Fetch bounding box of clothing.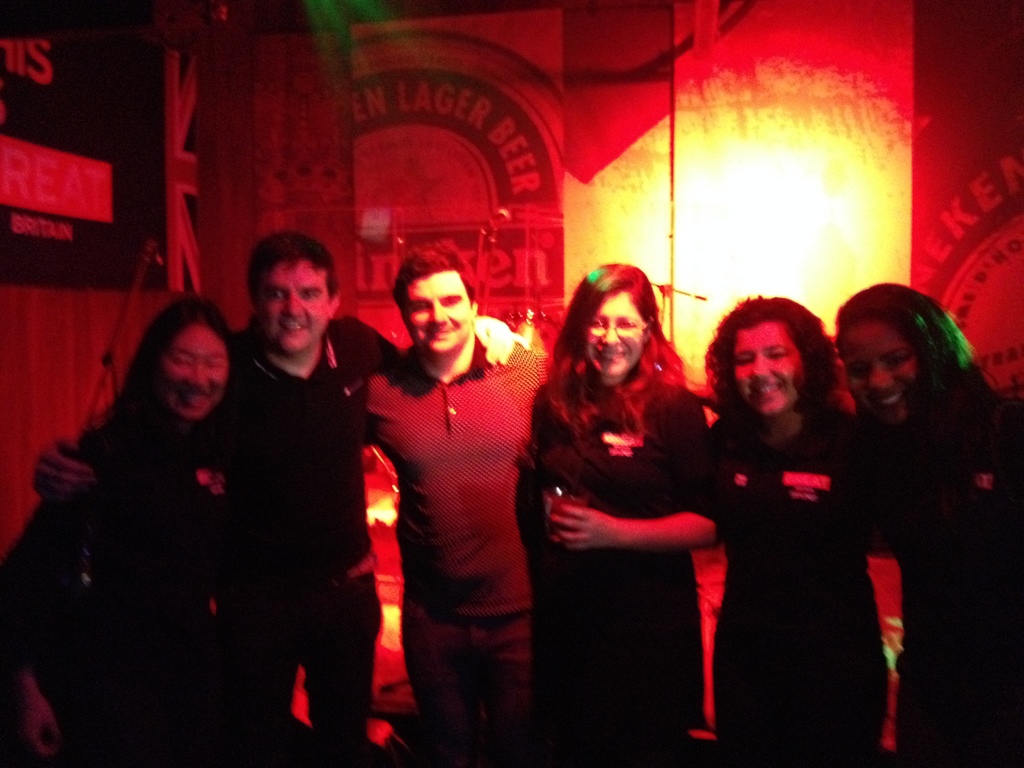
Bbox: [x1=82, y1=315, x2=392, y2=738].
